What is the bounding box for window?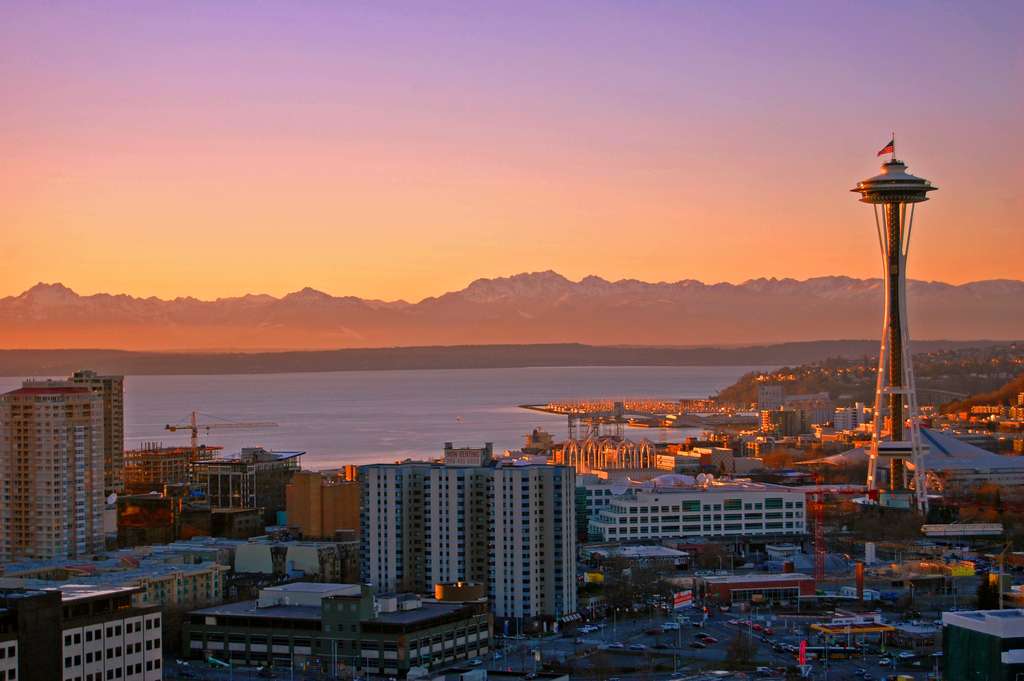
104:627:111:637.
